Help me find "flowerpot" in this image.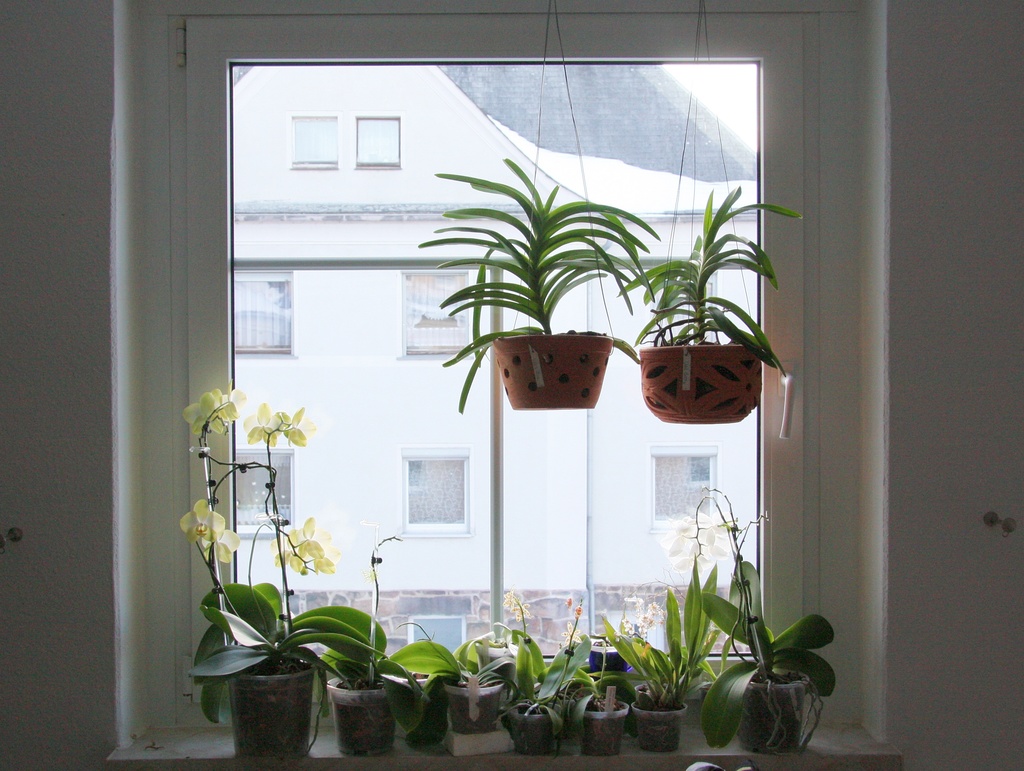
Found it: {"x1": 496, "y1": 336, "x2": 614, "y2": 409}.
